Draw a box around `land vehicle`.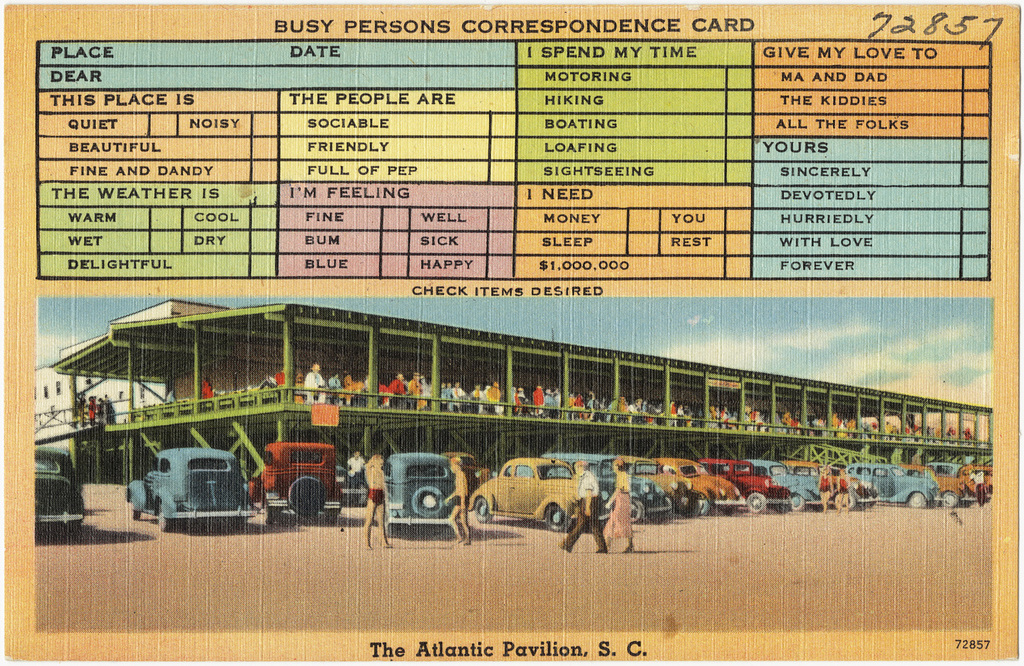
[left=120, top=443, right=246, bottom=536].
